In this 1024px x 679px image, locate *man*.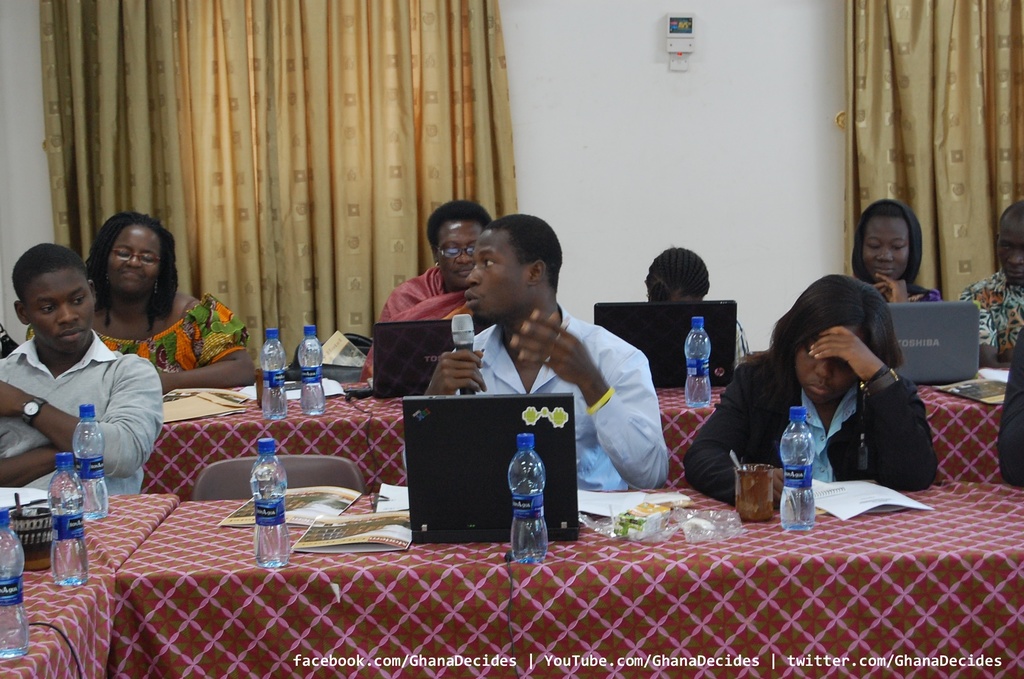
Bounding box: [left=958, top=199, right=1023, bottom=370].
